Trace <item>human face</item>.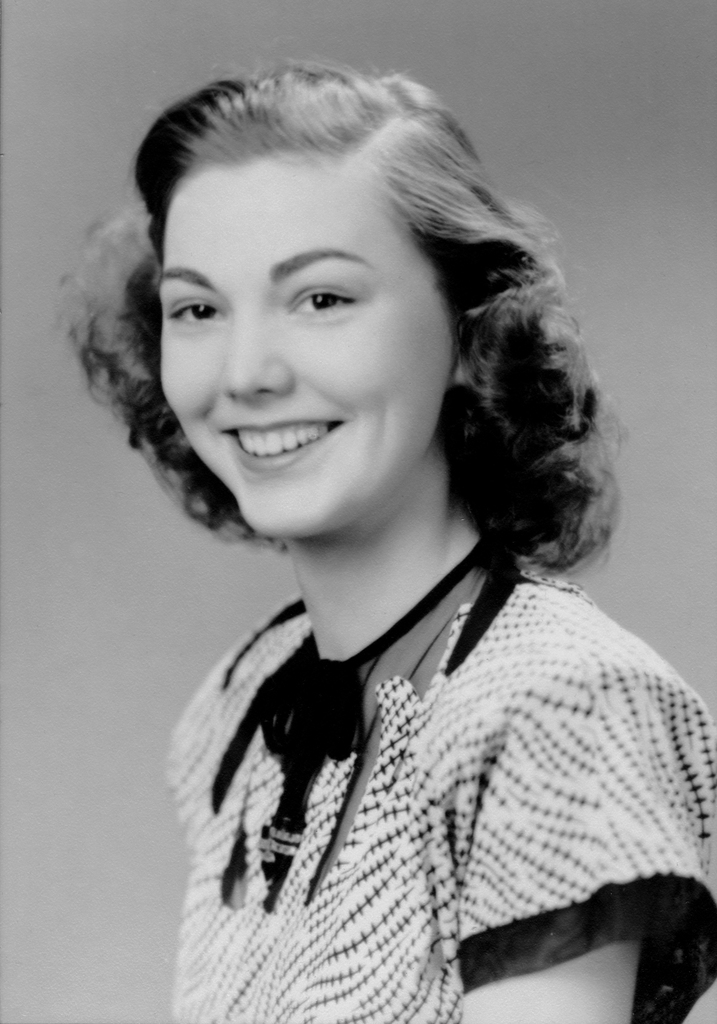
Traced to x1=156, y1=166, x2=454, y2=533.
